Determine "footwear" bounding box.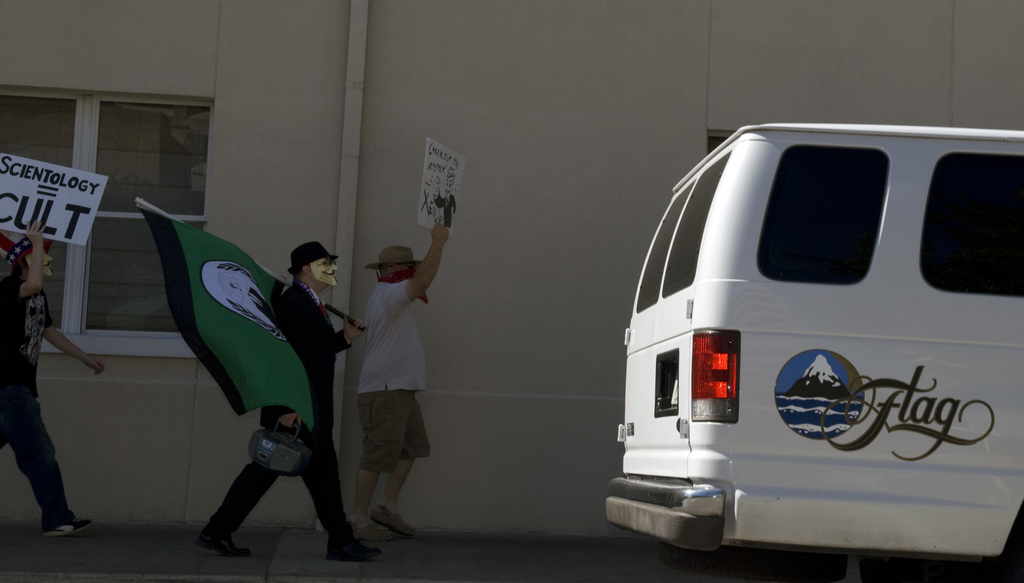
Determined: box=[325, 539, 382, 563].
